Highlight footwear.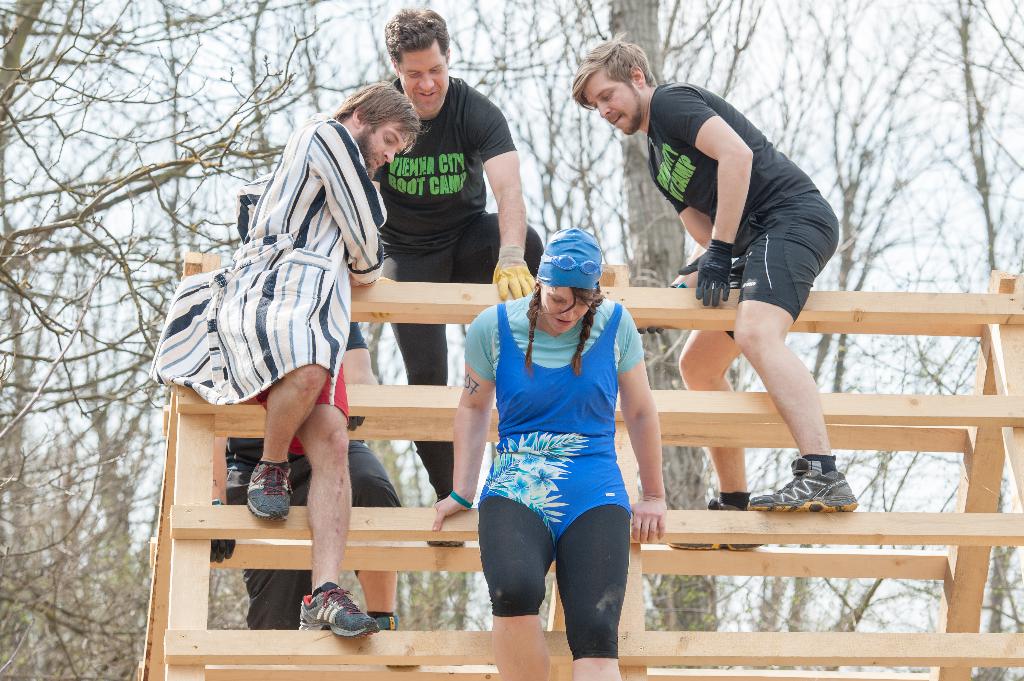
Highlighted region: (668, 501, 757, 552).
